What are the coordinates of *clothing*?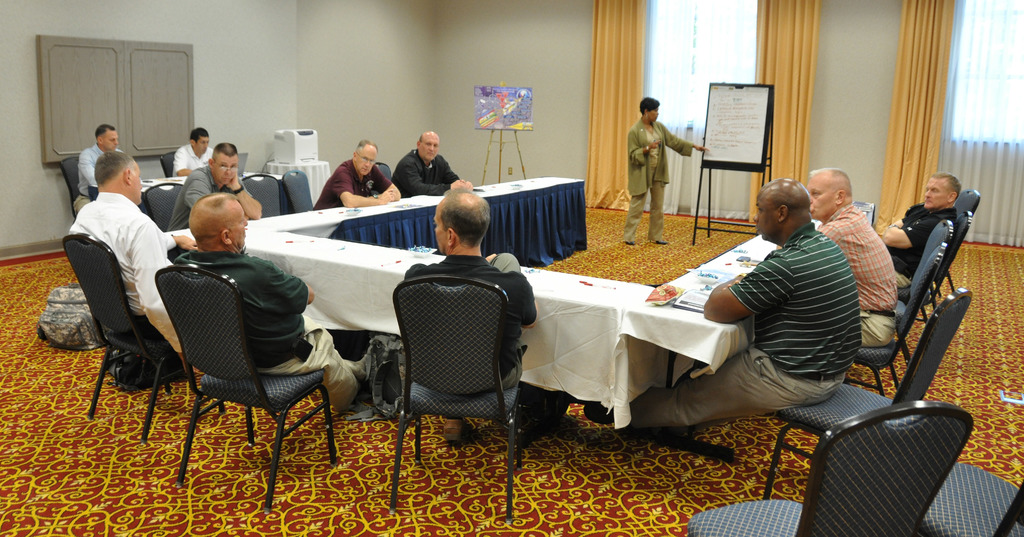
176,141,214,177.
